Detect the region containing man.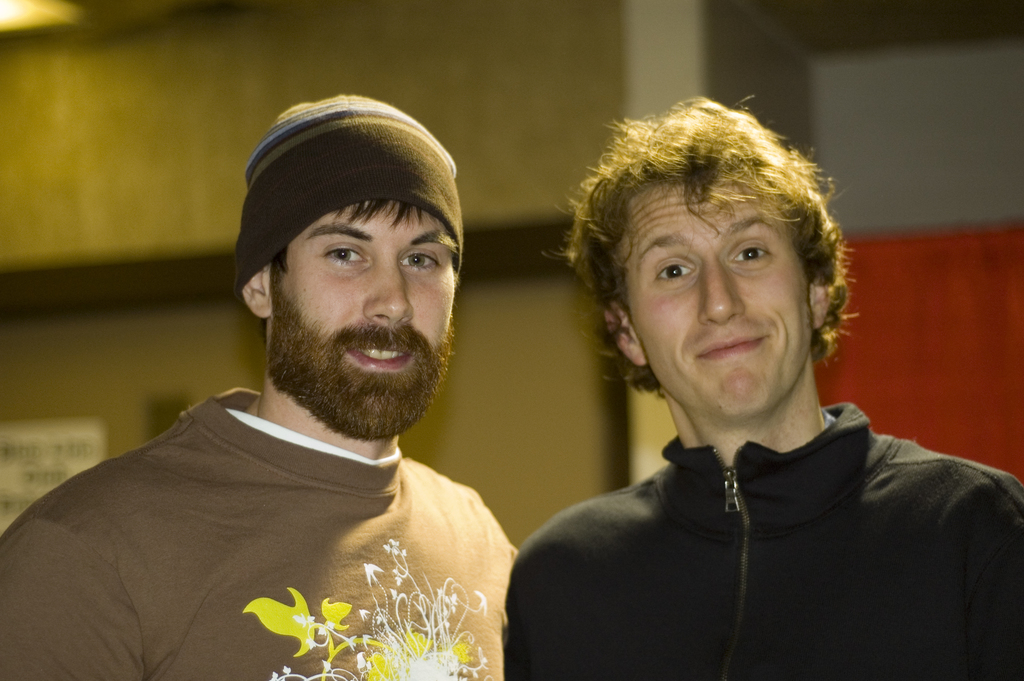
<bbox>0, 92, 518, 680</bbox>.
